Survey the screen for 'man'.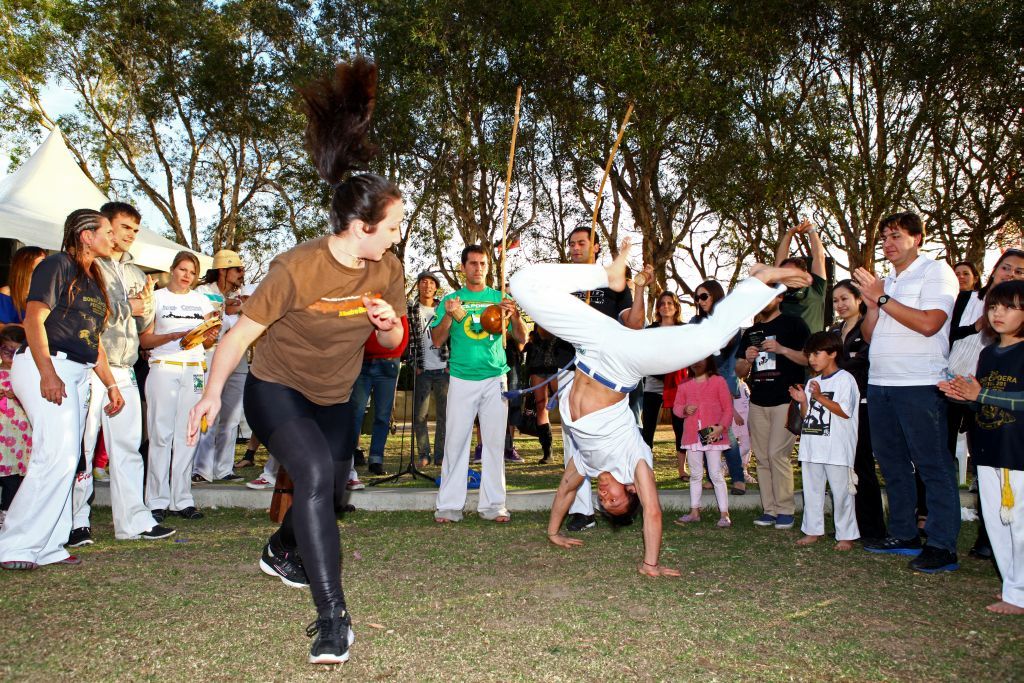
Survey found: (184, 251, 252, 504).
